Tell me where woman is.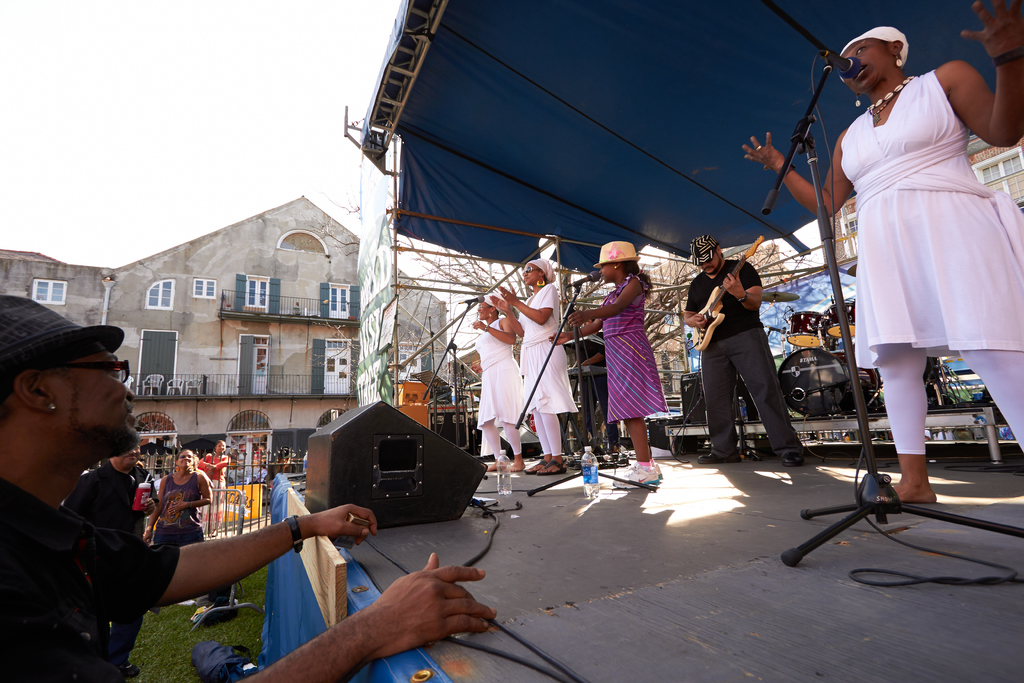
woman is at crop(474, 292, 516, 470).
